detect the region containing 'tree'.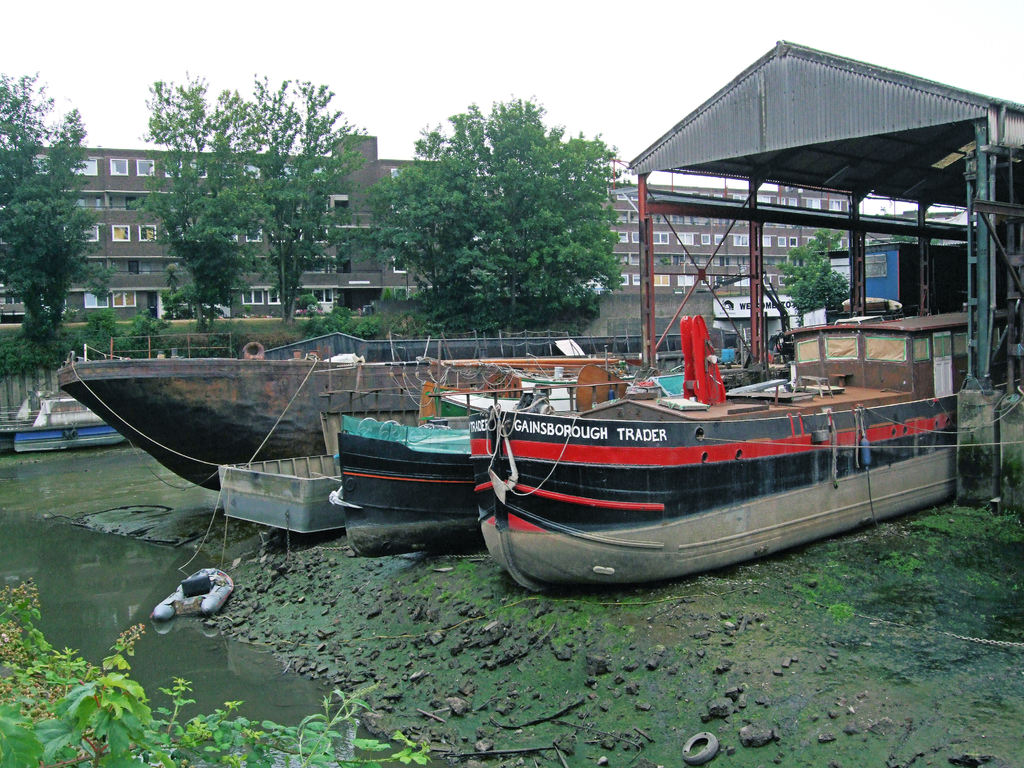
{"x1": 780, "y1": 254, "x2": 857, "y2": 335}.
